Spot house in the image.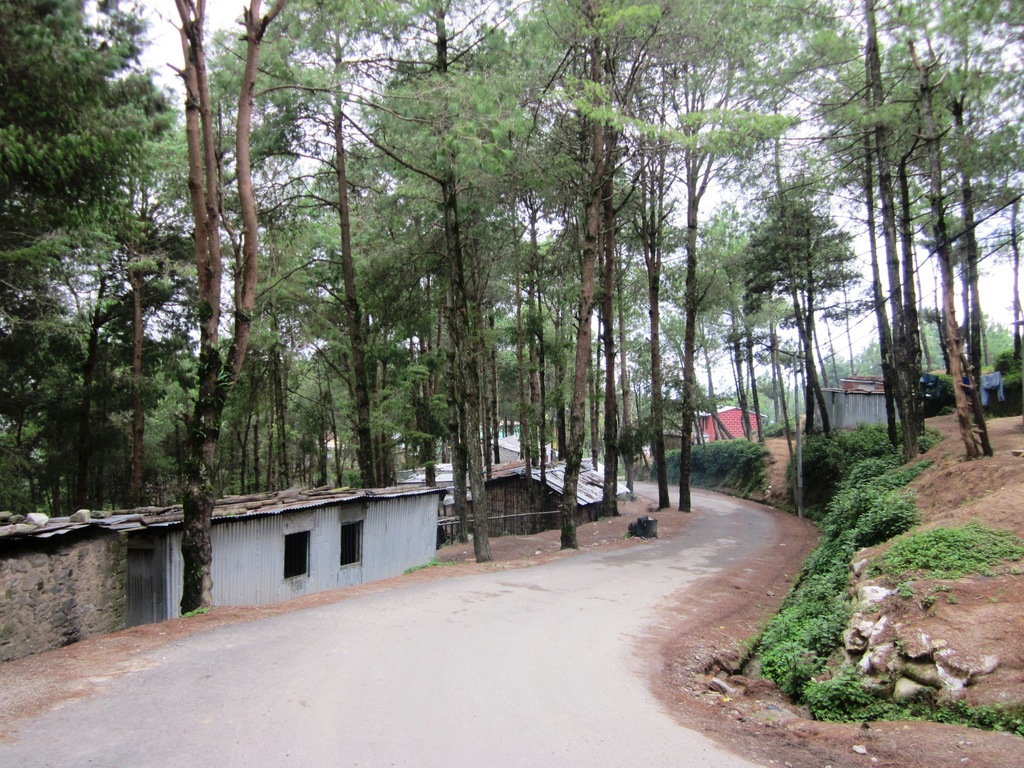
house found at (left=92, top=450, right=513, bottom=605).
